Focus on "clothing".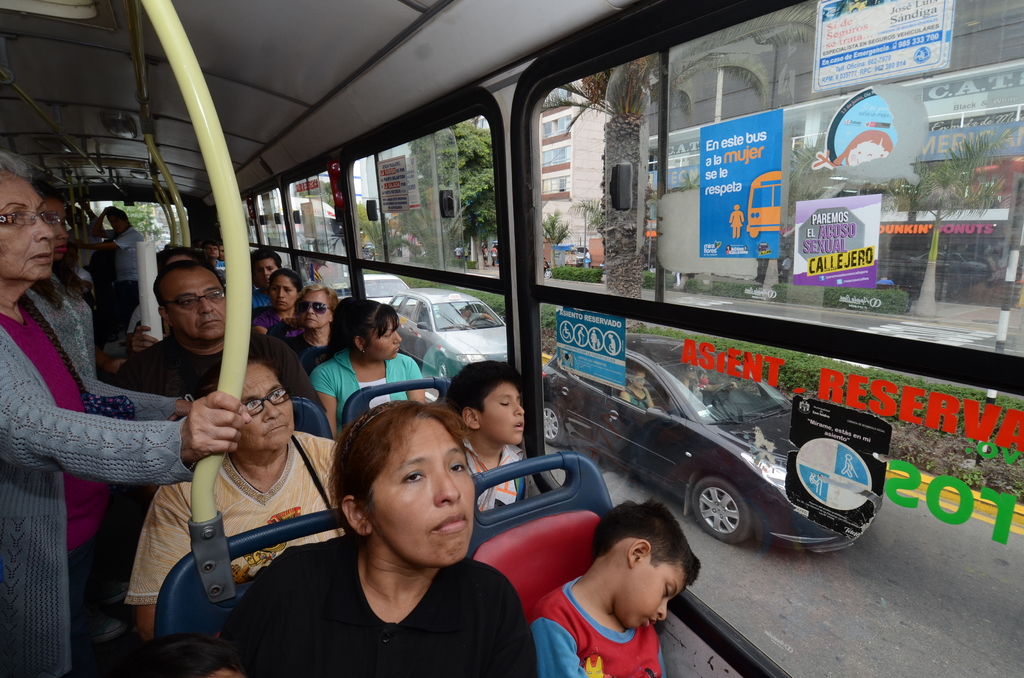
Focused at rect(255, 307, 301, 339).
